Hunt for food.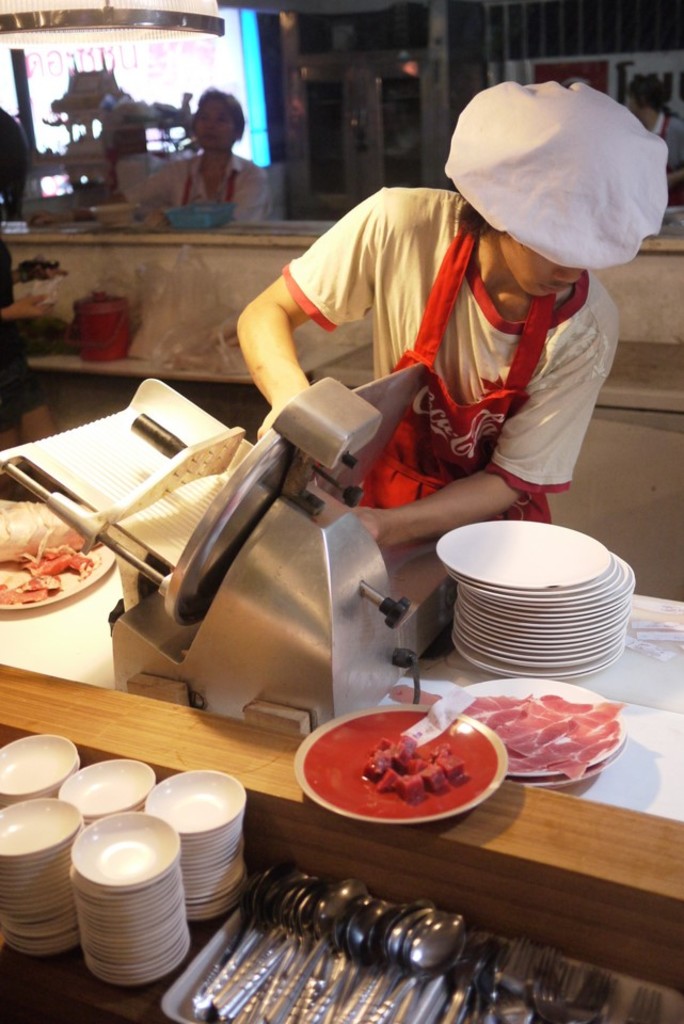
Hunted down at (left=165, top=322, right=242, bottom=375).
